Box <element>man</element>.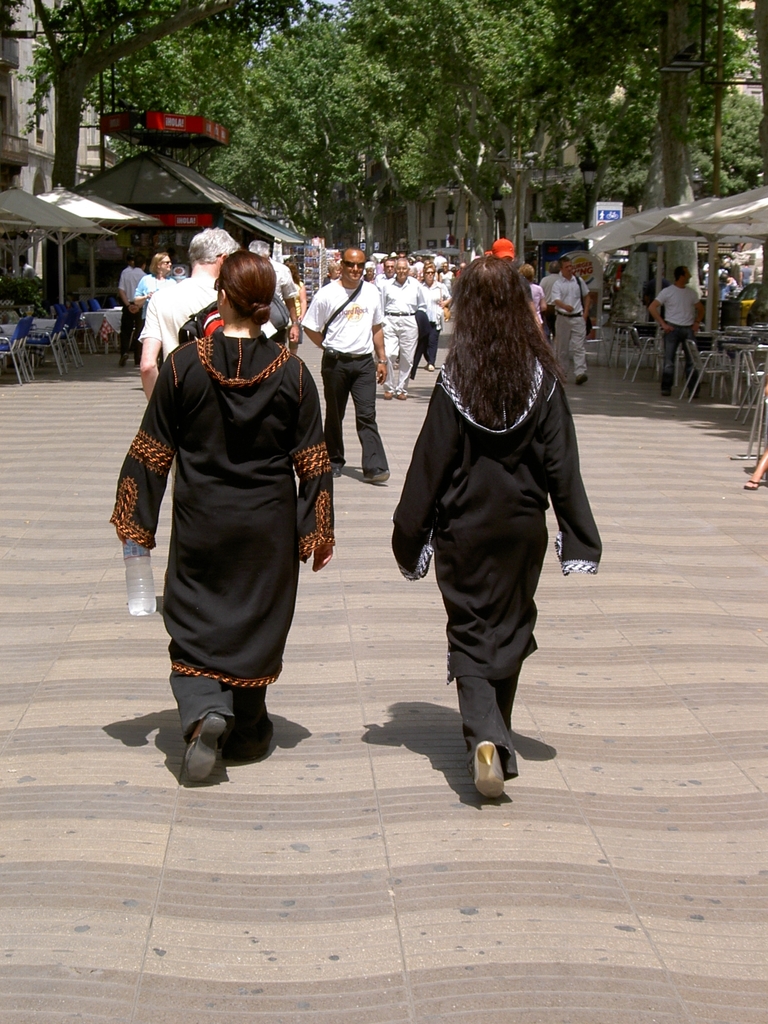
{"left": 454, "top": 261, "right": 466, "bottom": 277}.
